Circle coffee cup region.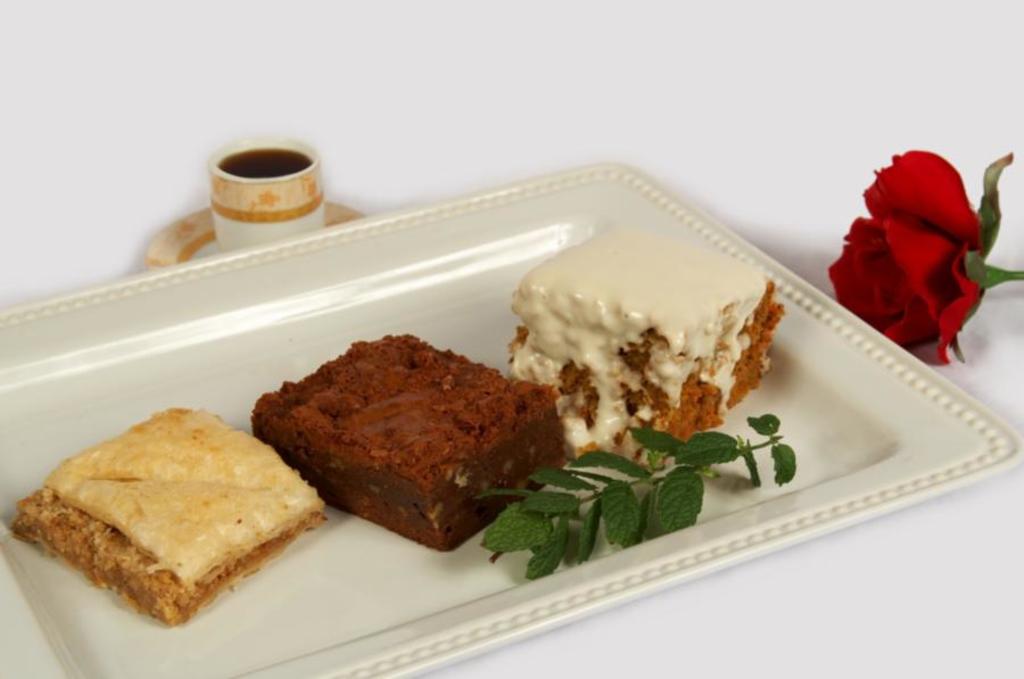
Region: region(201, 134, 327, 254).
